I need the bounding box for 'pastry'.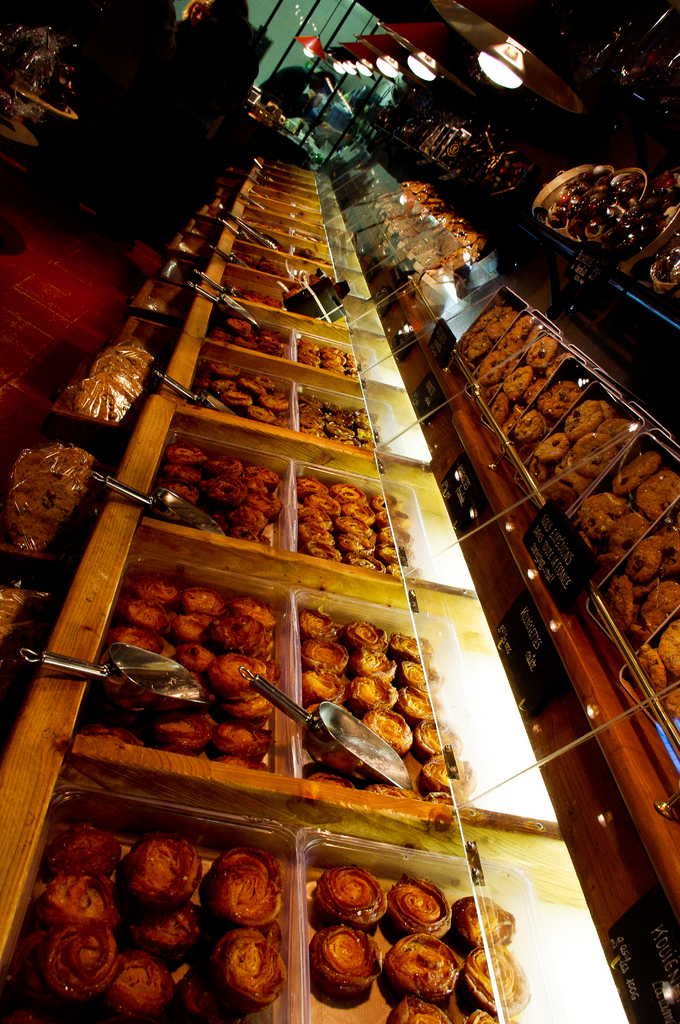
Here it is: 39,876,123,933.
